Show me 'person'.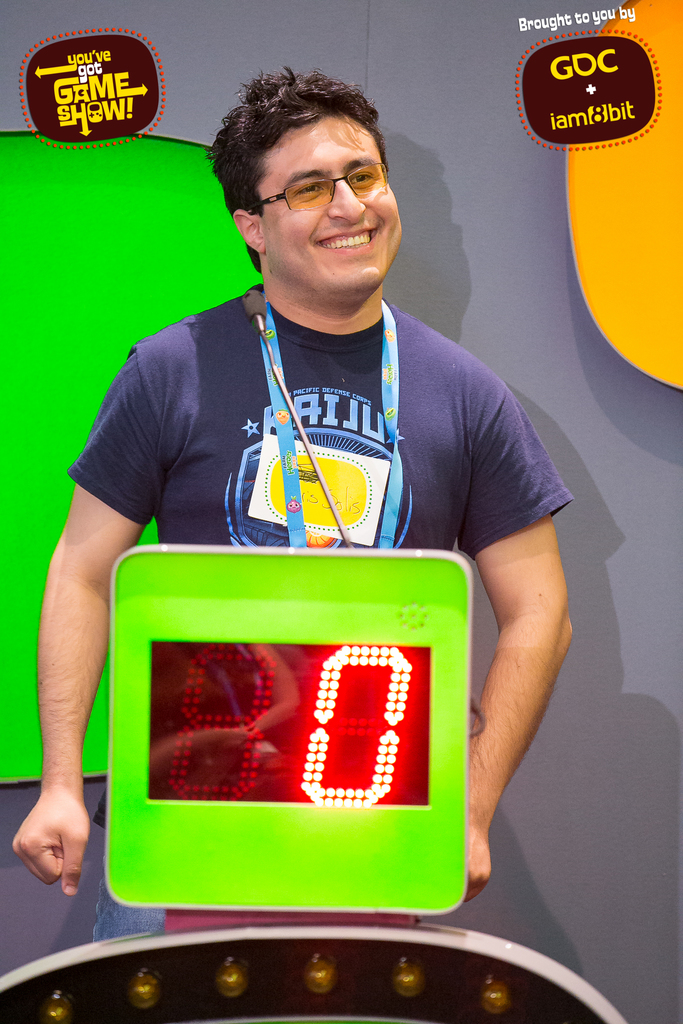
'person' is here: 12,66,577,949.
